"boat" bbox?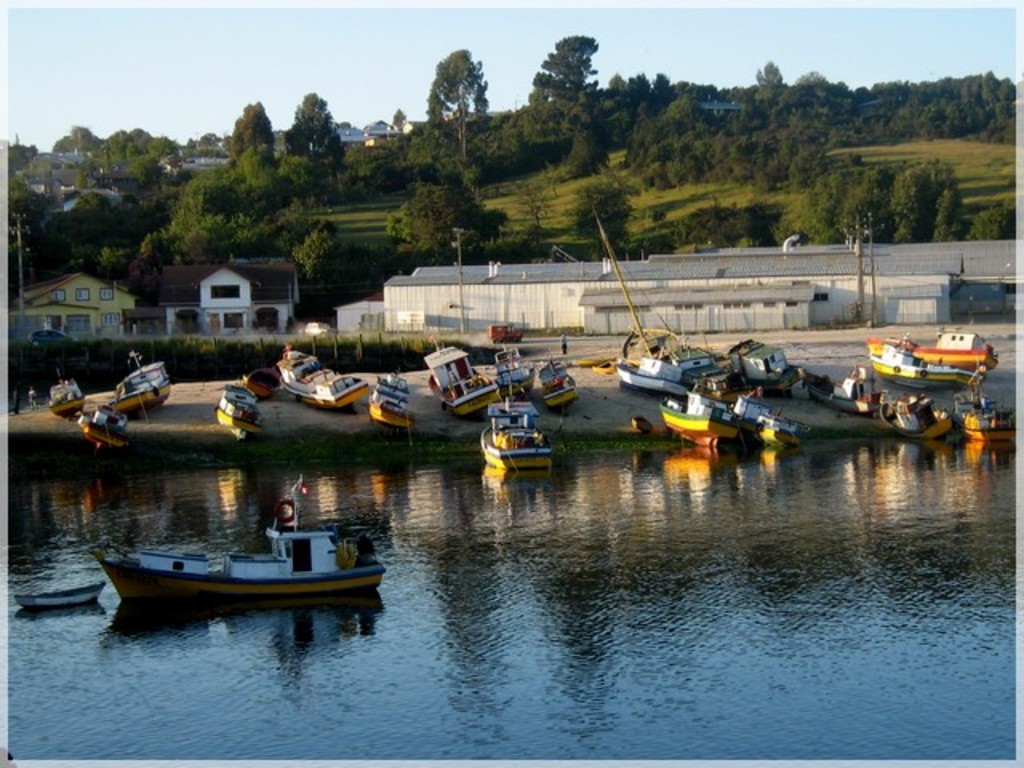
658, 389, 742, 443
